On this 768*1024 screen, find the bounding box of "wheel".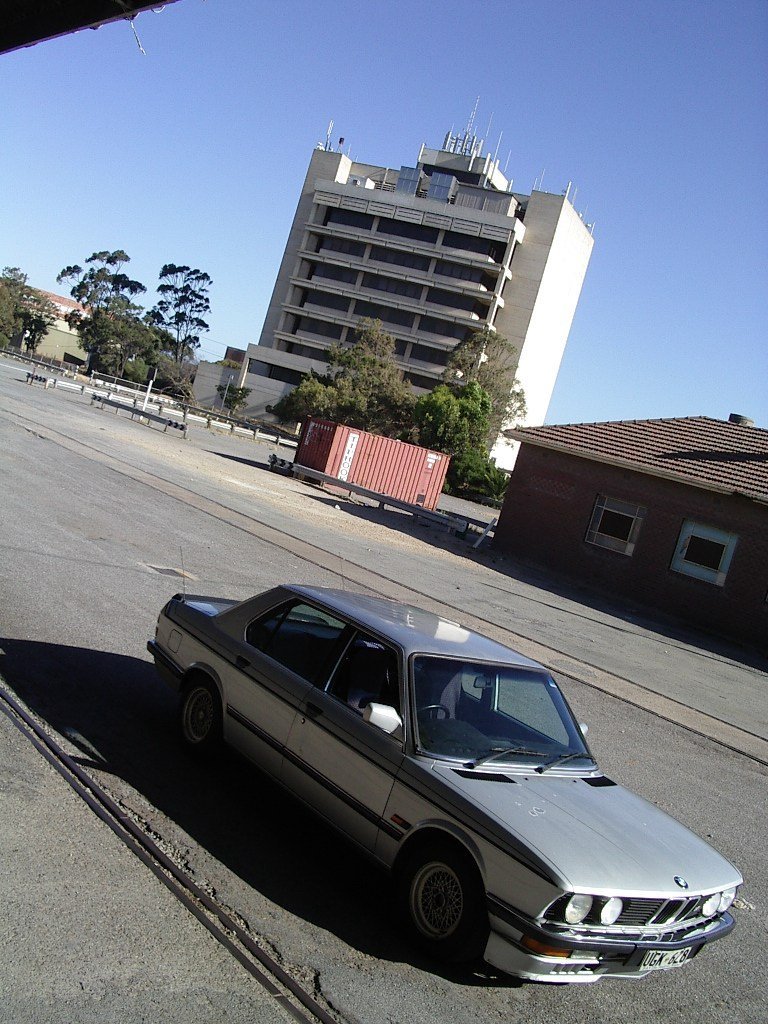
Bounding box: 167,669,220,745.
